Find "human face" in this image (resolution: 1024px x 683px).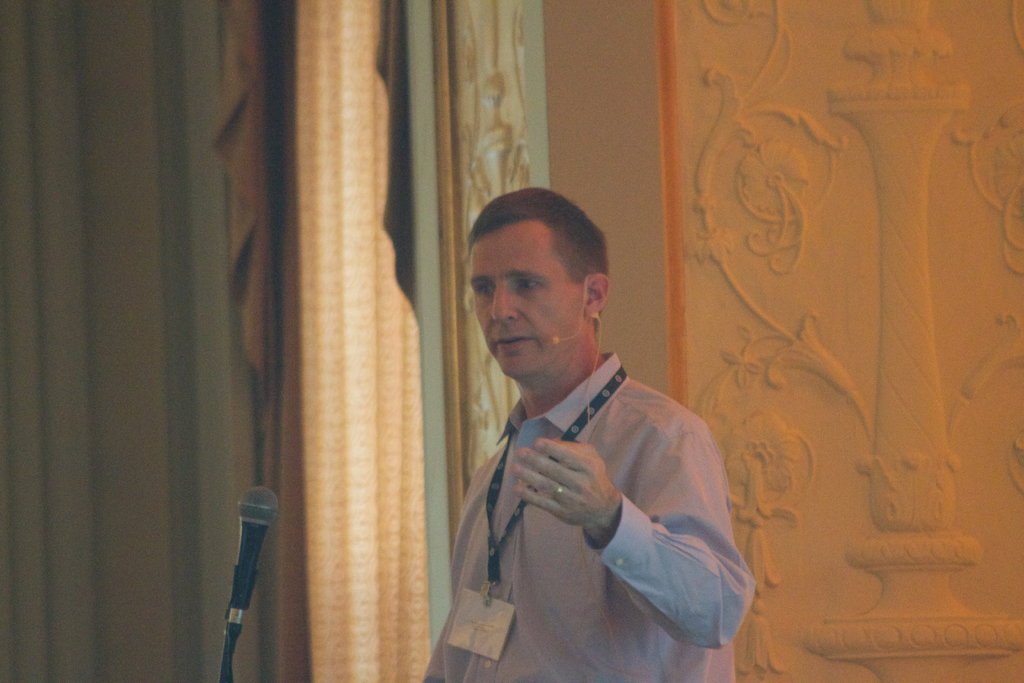
471/220/584/378.
